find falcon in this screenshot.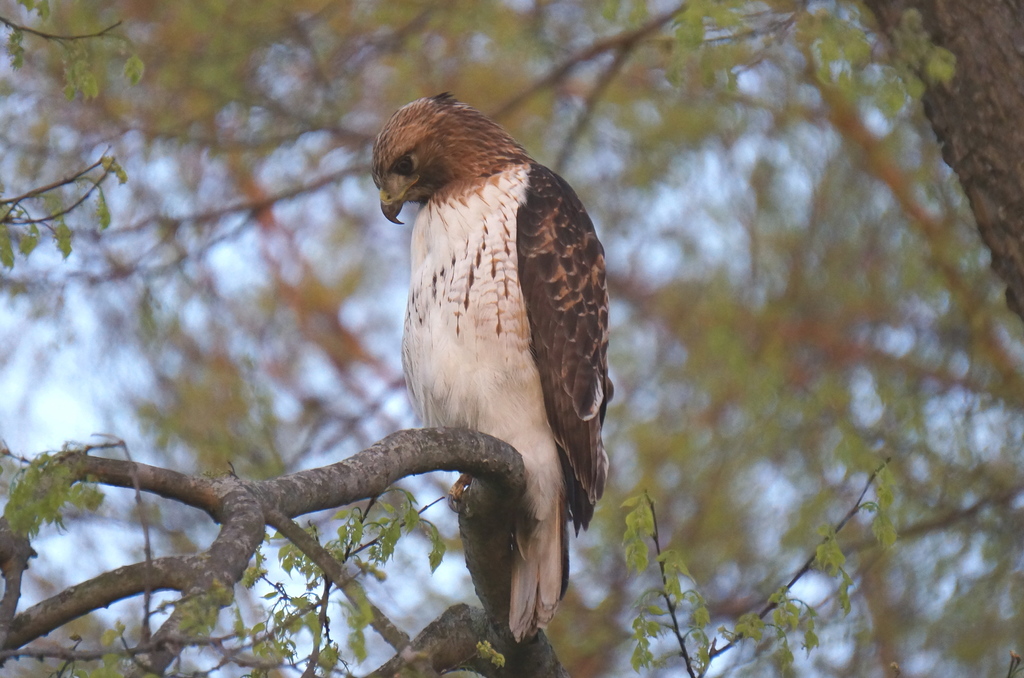
The bounding box for falcon is select_region(351, 88, 619, 658).
